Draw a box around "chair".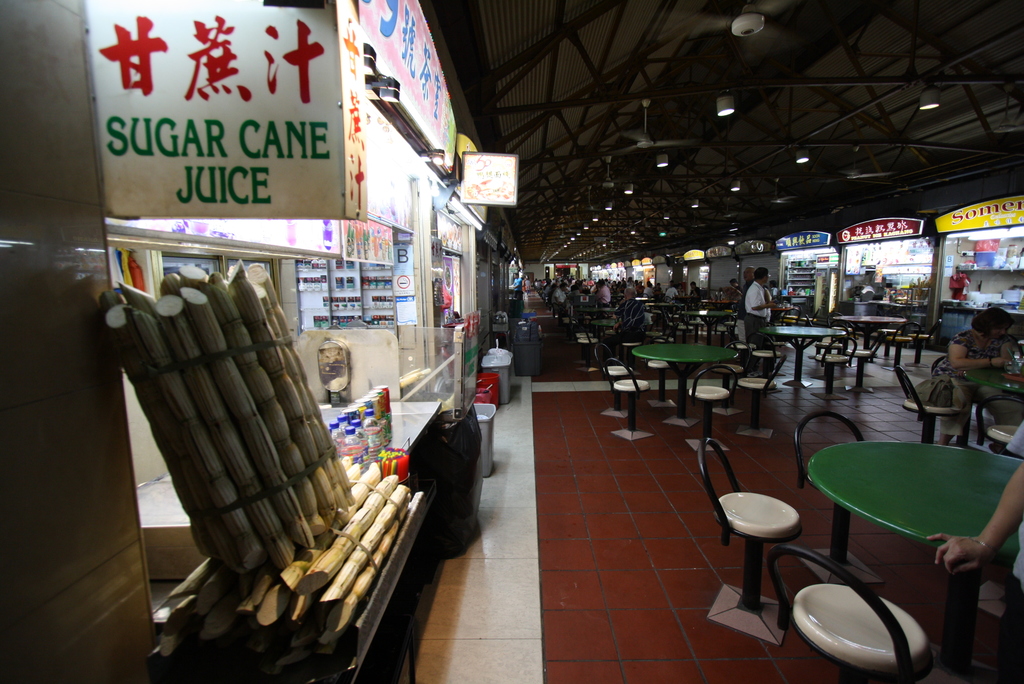
locate(717, 432, 830, 641).
